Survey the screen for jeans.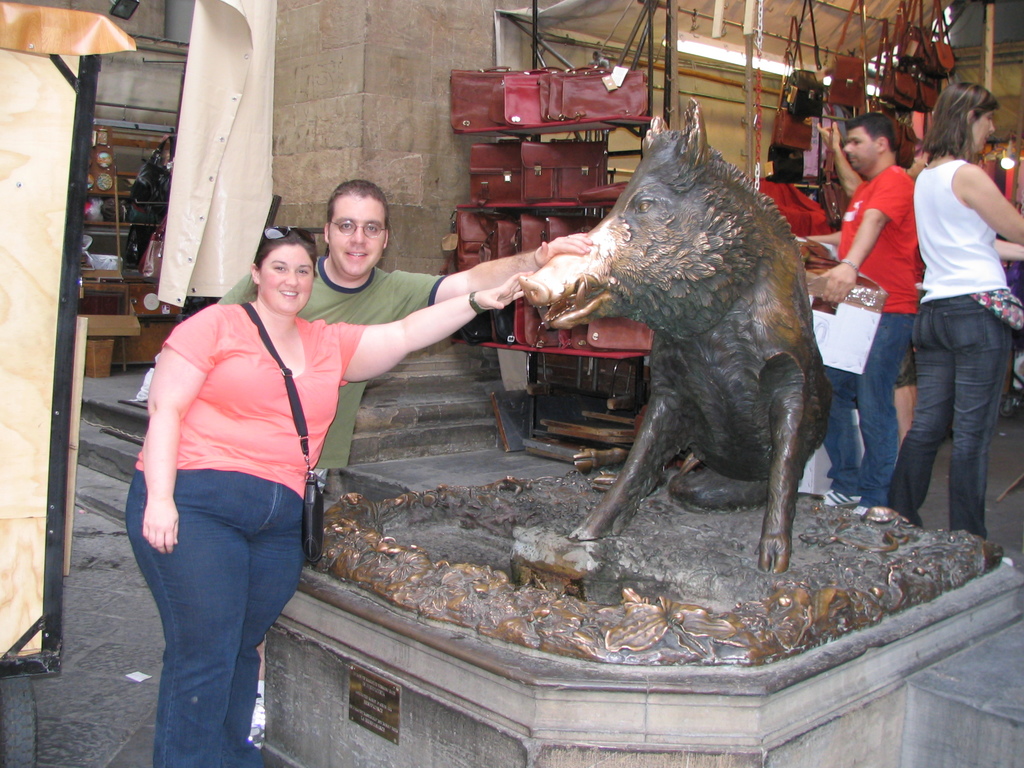
Survey found: 125:467:301:767.
